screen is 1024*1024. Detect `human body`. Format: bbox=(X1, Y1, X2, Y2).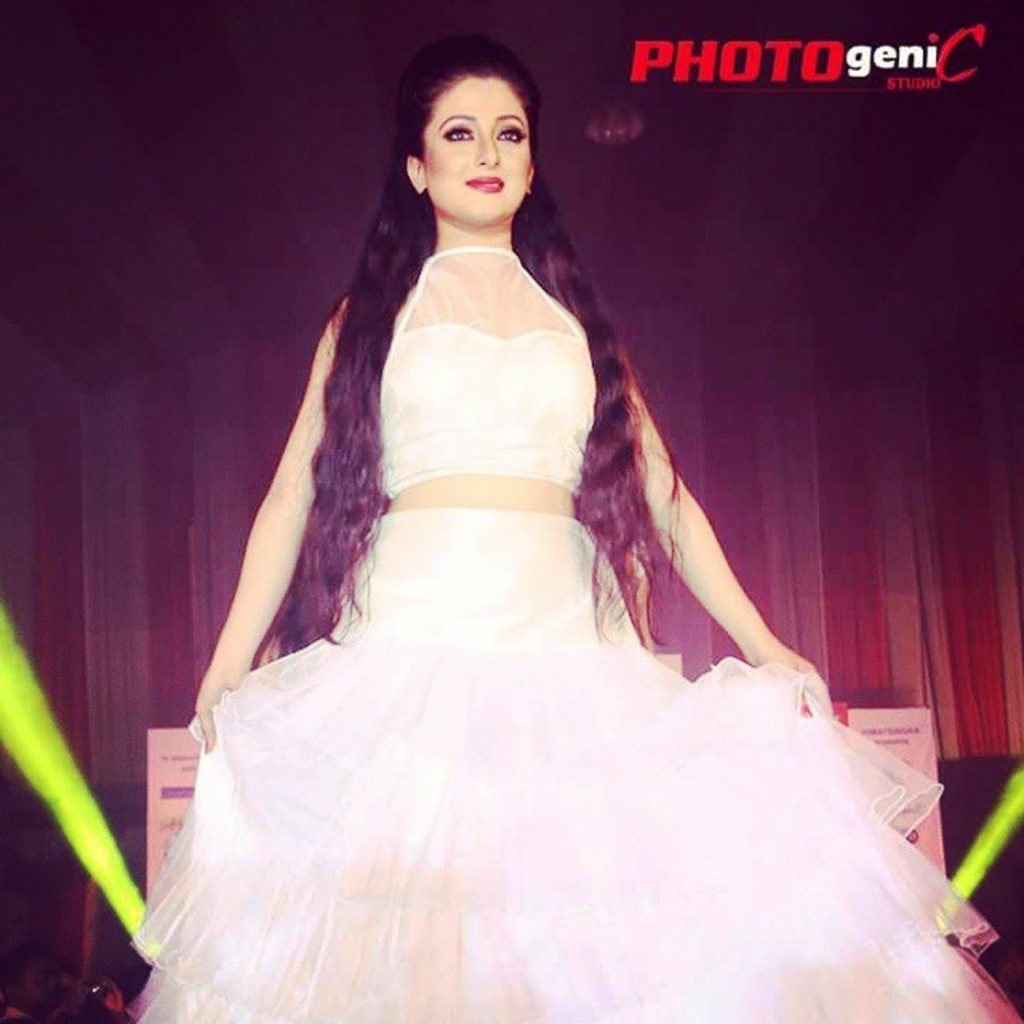
bbox=(118, 219, 1022, 1022).
